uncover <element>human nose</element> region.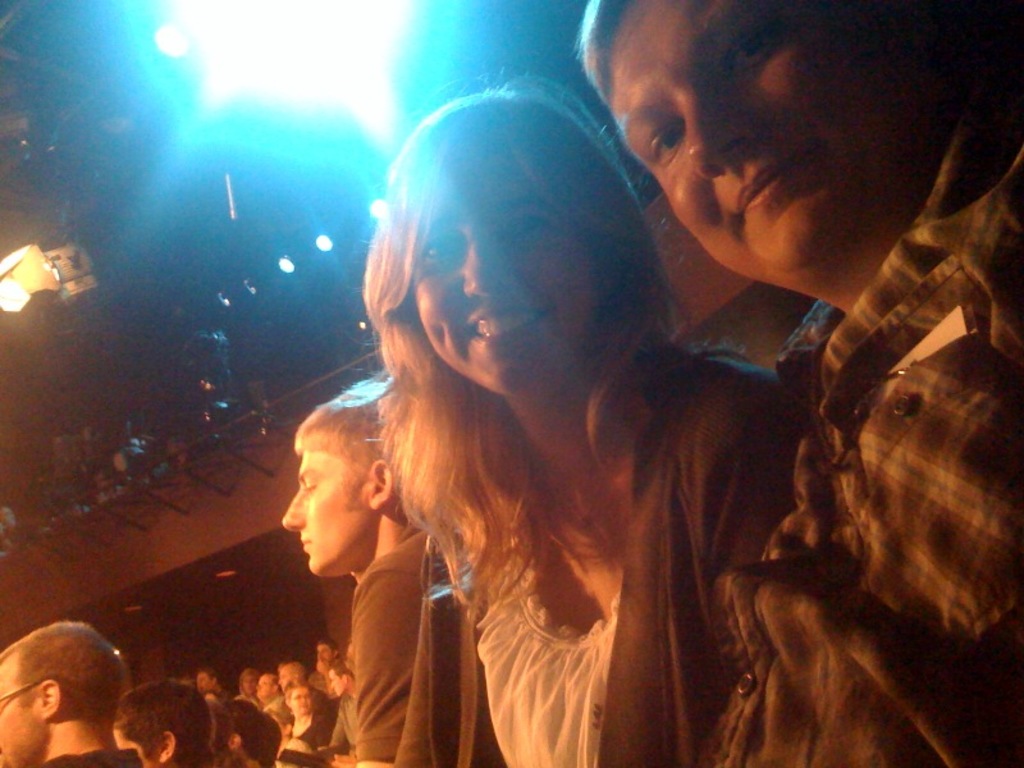
Uncovered: [x1=296, y1=695, x2=306, y2=703].
